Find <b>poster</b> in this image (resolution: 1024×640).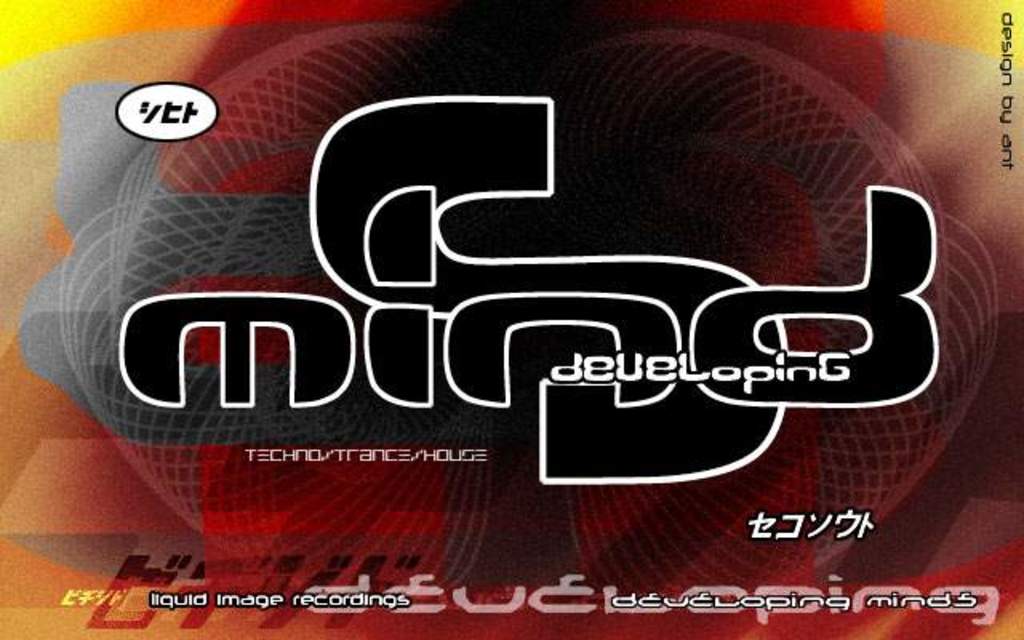
{"left": 0, "top": 0, "right": 1022, "bottom": 638}.
